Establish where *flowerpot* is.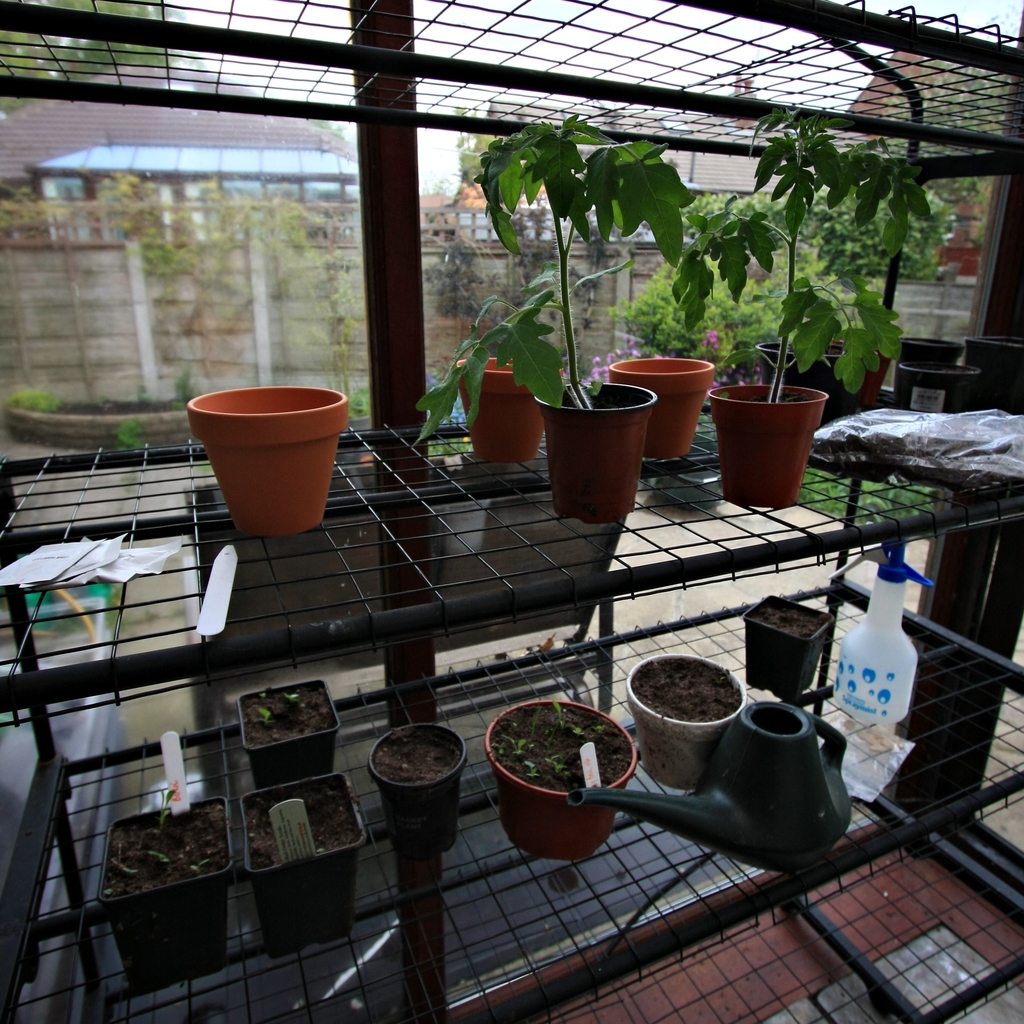
Established at bbox=[237, 676, 342, 778].
